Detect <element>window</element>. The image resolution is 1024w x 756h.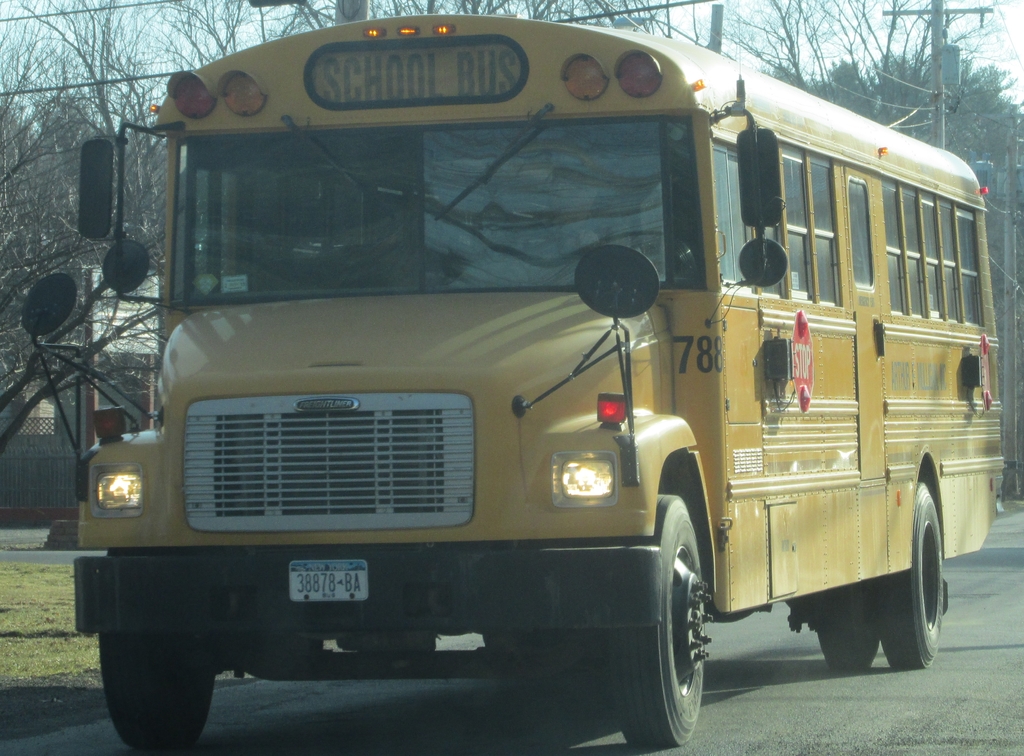
714,138,756,294.
